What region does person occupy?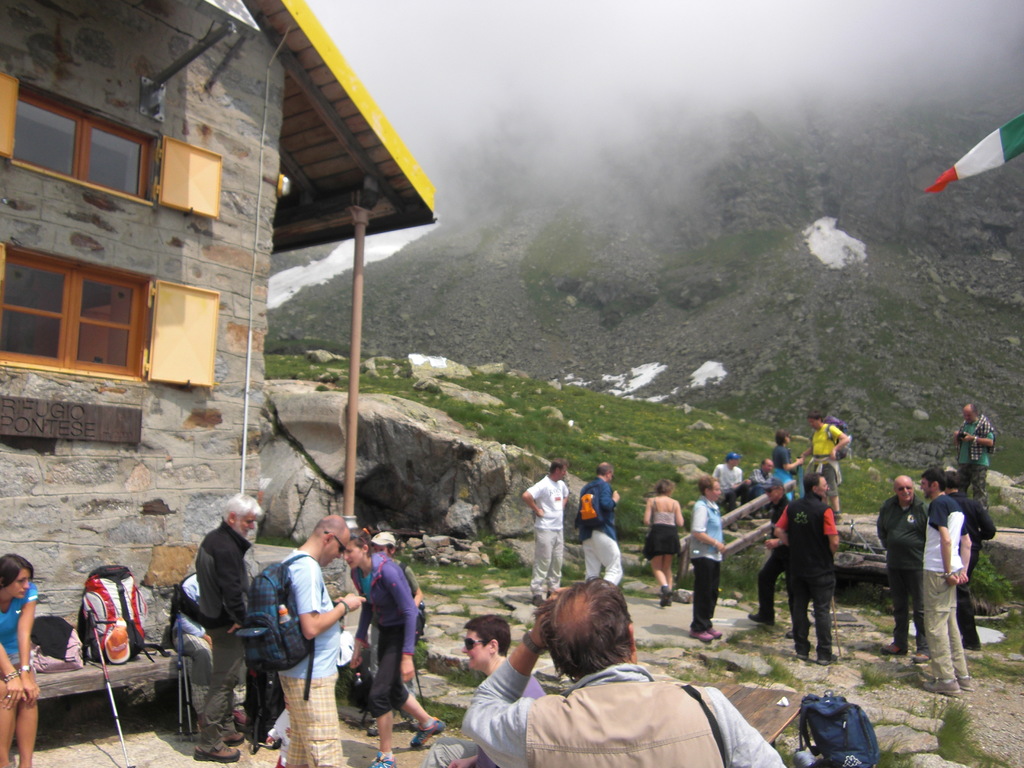
bbox=[749, 461, 771, 498].
